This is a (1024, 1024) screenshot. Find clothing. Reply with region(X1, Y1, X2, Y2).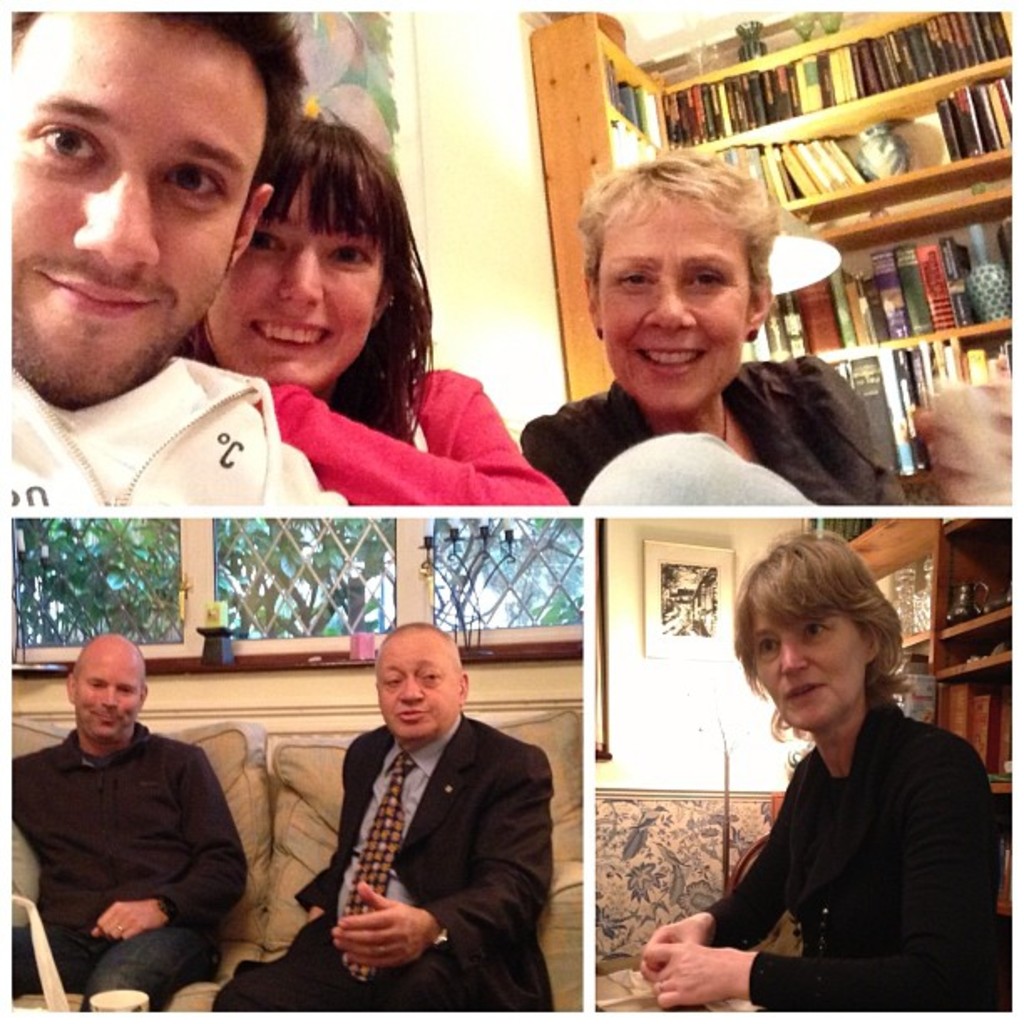
region(10, 356, 345, 507).
